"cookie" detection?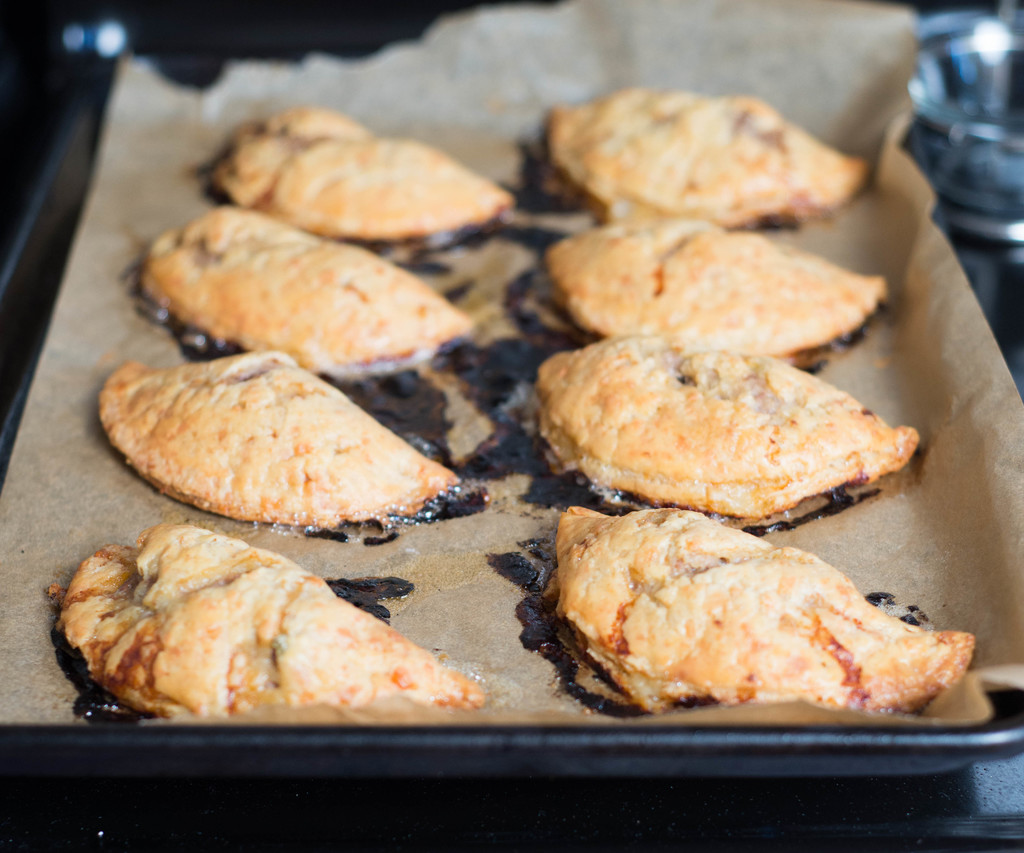
Rect(99, 344, 461, 523)
